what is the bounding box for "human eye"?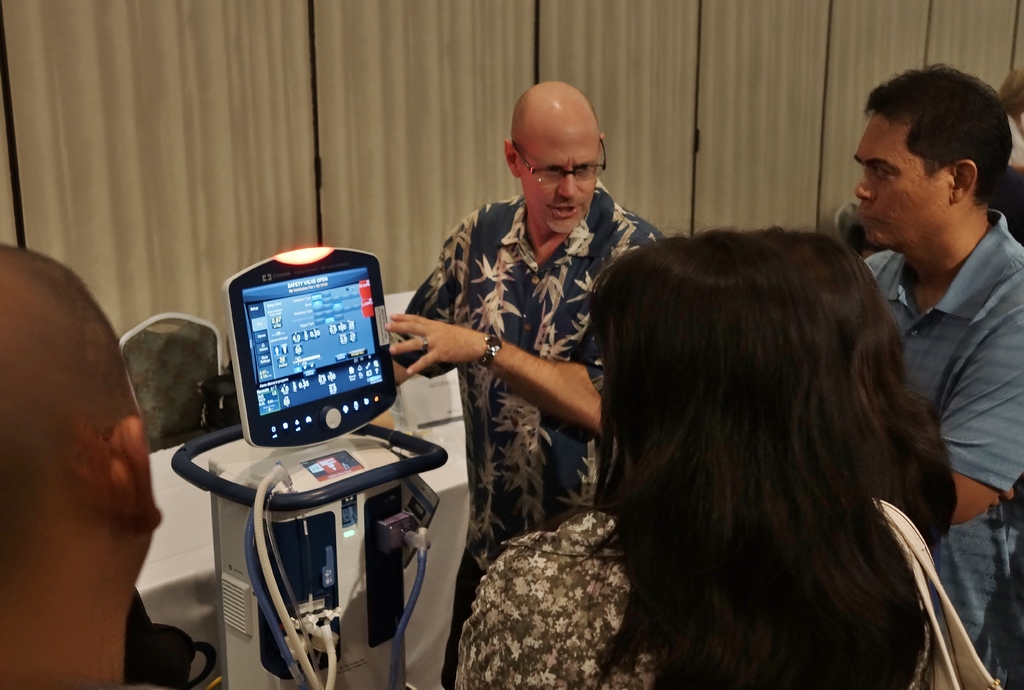
877, 164, 888, 180.
